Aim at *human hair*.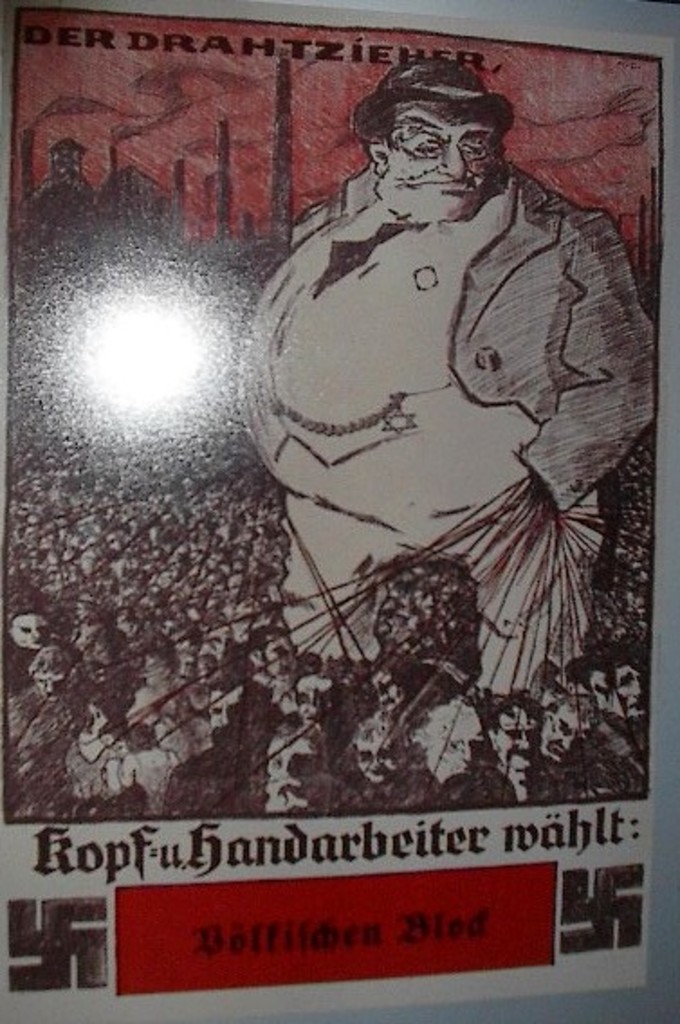
Aimed at box(366, 70, 509, 169).
